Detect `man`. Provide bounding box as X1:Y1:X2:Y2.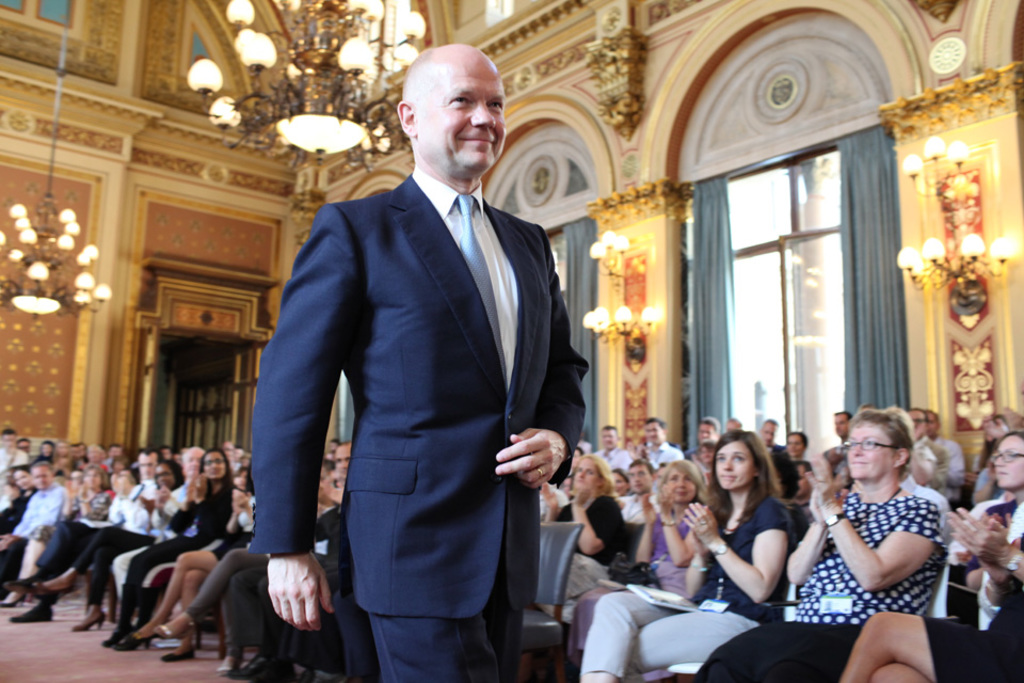
821:411:850:482.
